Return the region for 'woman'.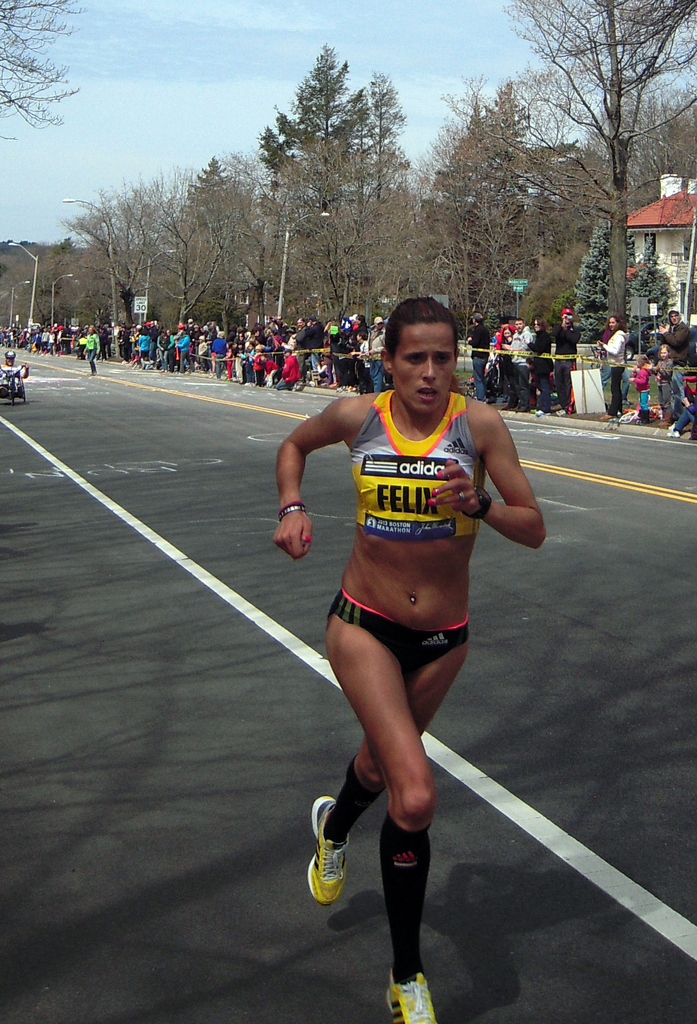
{"left": 598, "top": 315, "right": 629, "bottom": 423}.
